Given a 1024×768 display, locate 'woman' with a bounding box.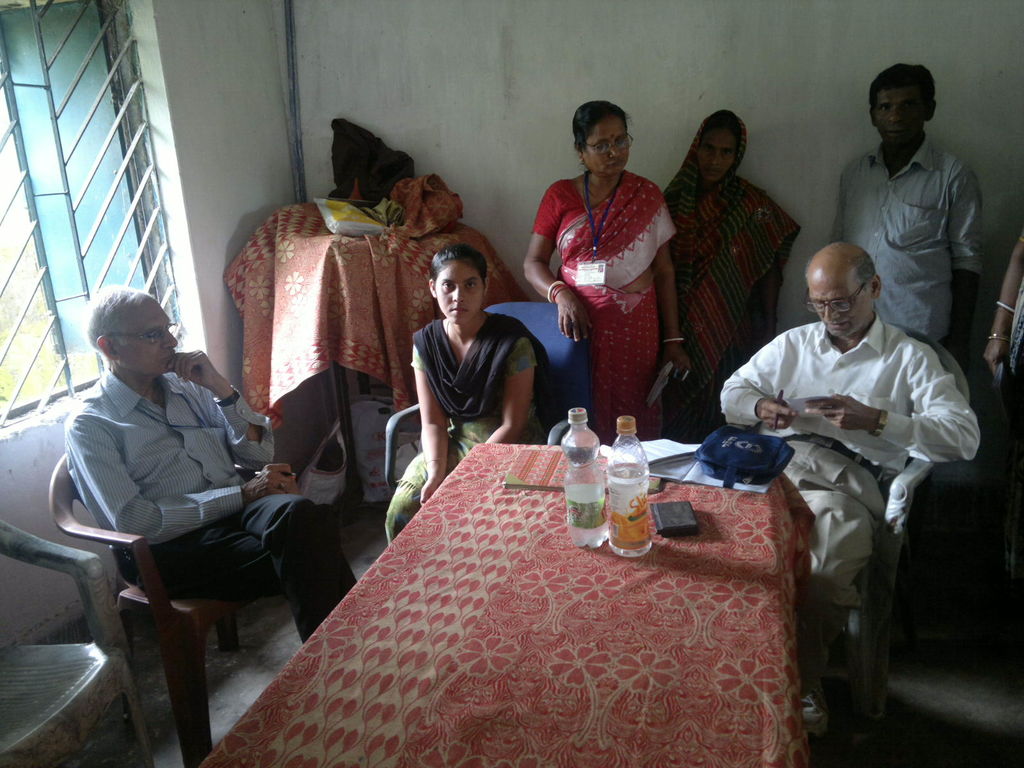
Located: Rect(660, 108, 804, 441).
